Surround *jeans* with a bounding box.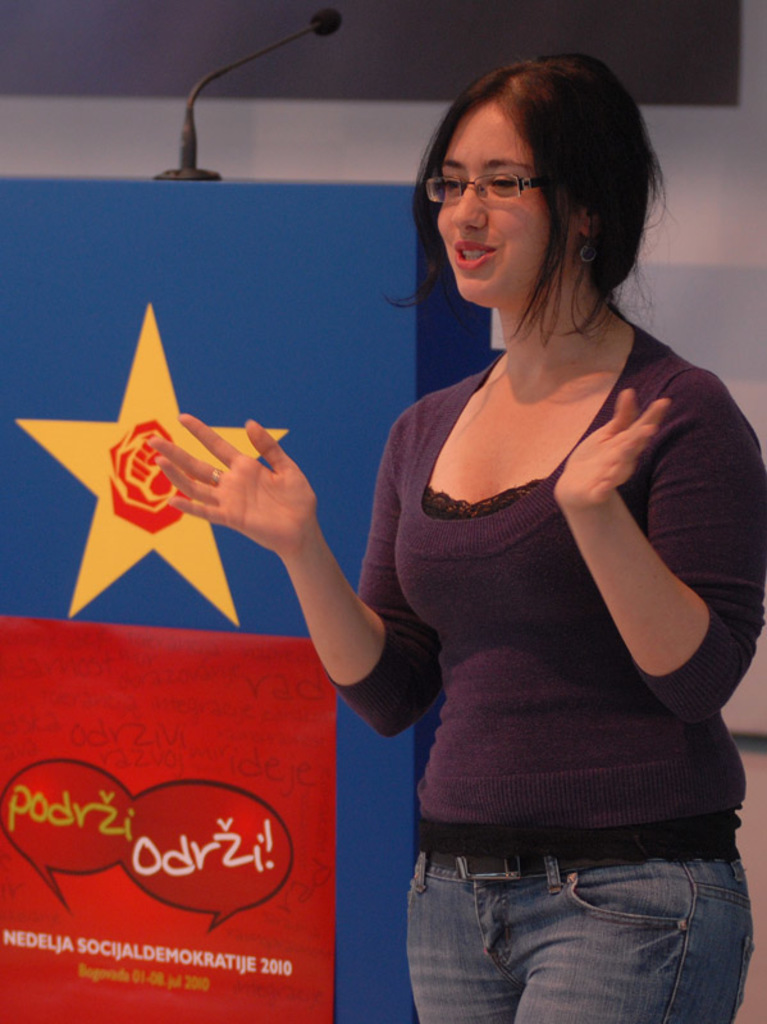
{"x1": 379, "y1": 767, "x2": 725, "y2": 1012}.
